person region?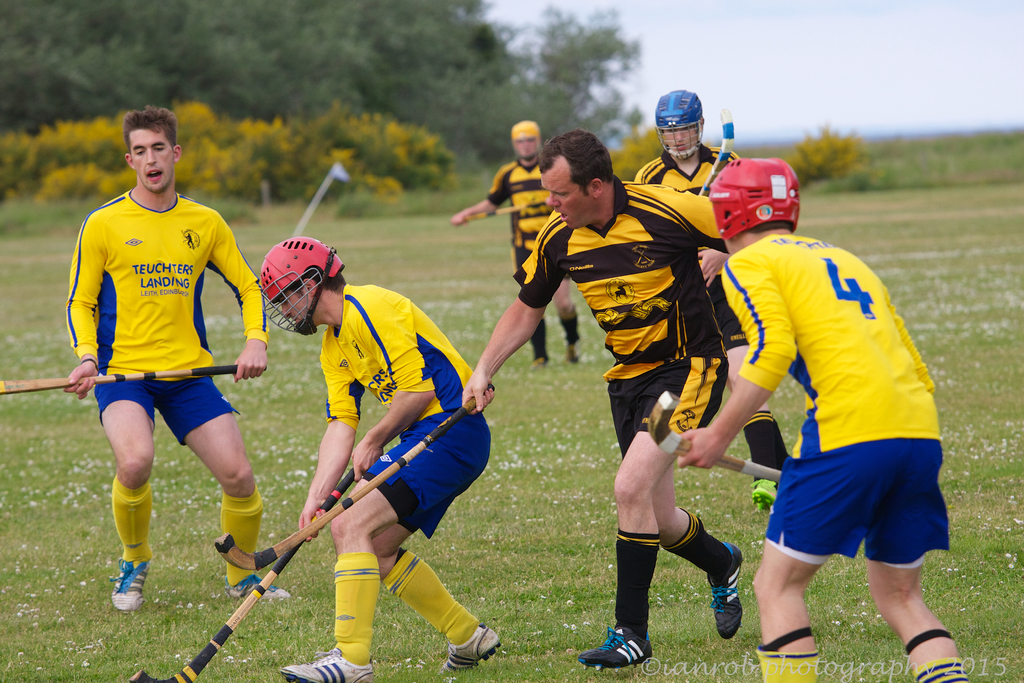
box=[454, 122, 739, 664]
